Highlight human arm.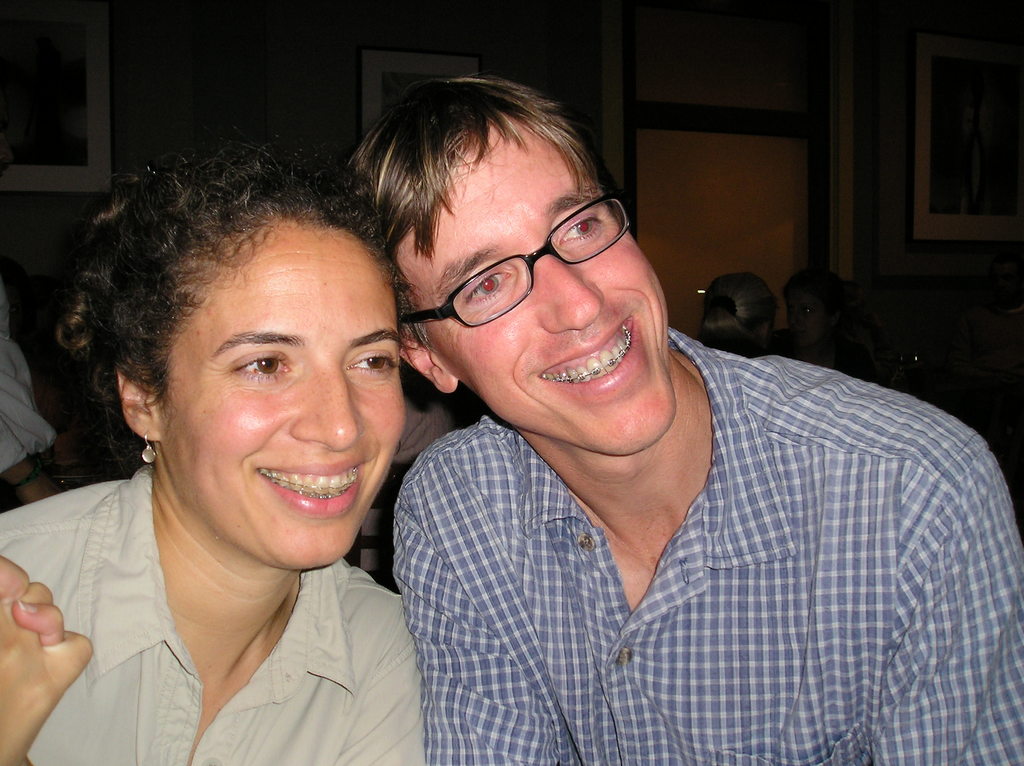
Highlighted region: box(344, 589, 428, 765).
